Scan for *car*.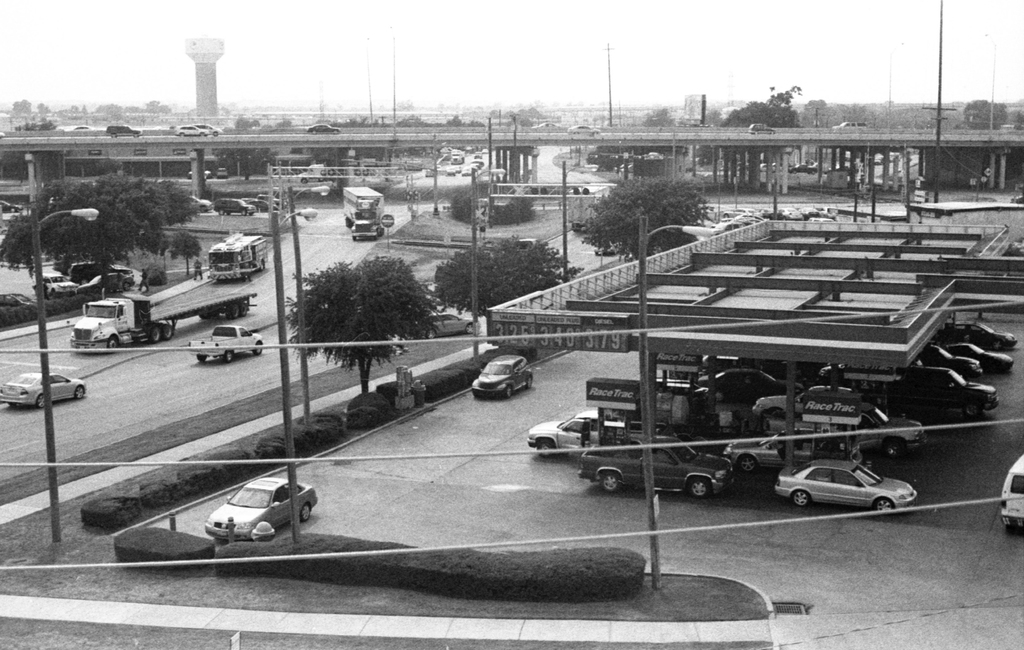
Scan result: l=79, t=272, r=133, b=292.
